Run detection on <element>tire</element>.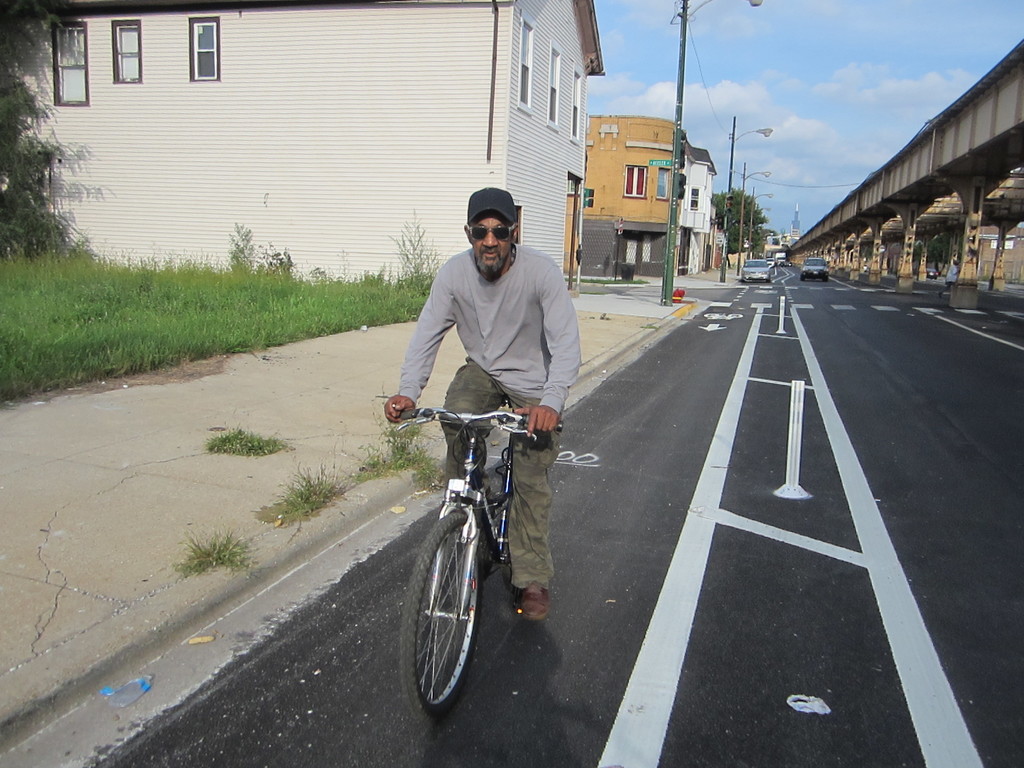
Result: box(784, 264, 787, 267).
